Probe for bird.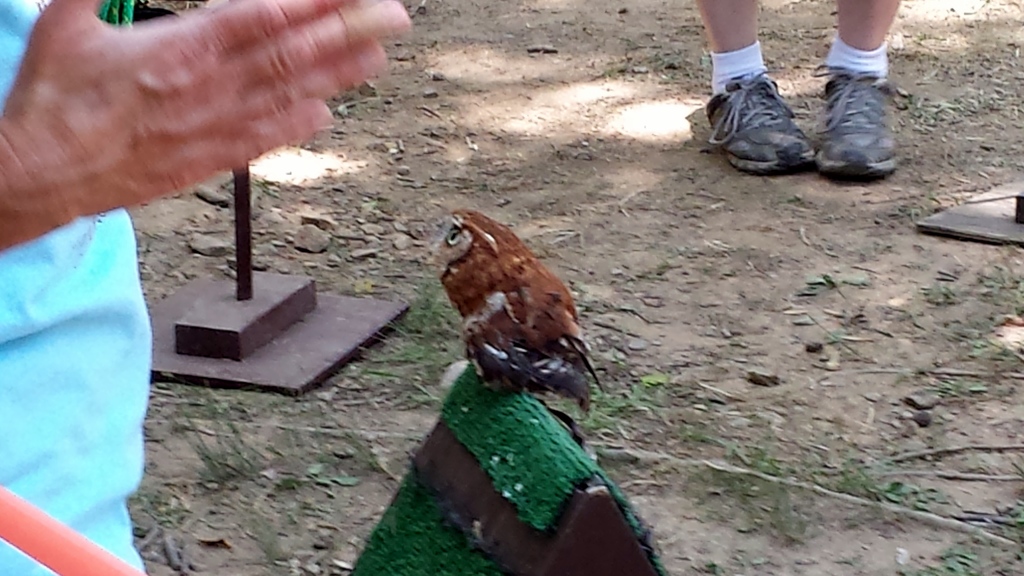
Probe result: (x1=433, y1=196, x2=666, y2=575).
